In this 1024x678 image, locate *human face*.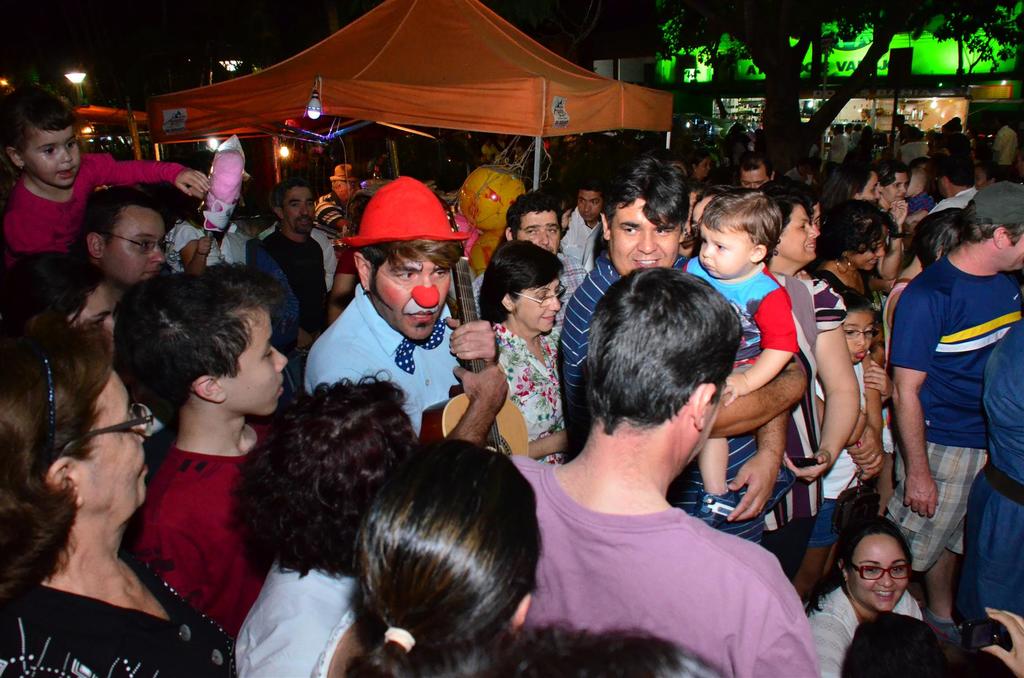
Bounding box: (72,369,146,519).
